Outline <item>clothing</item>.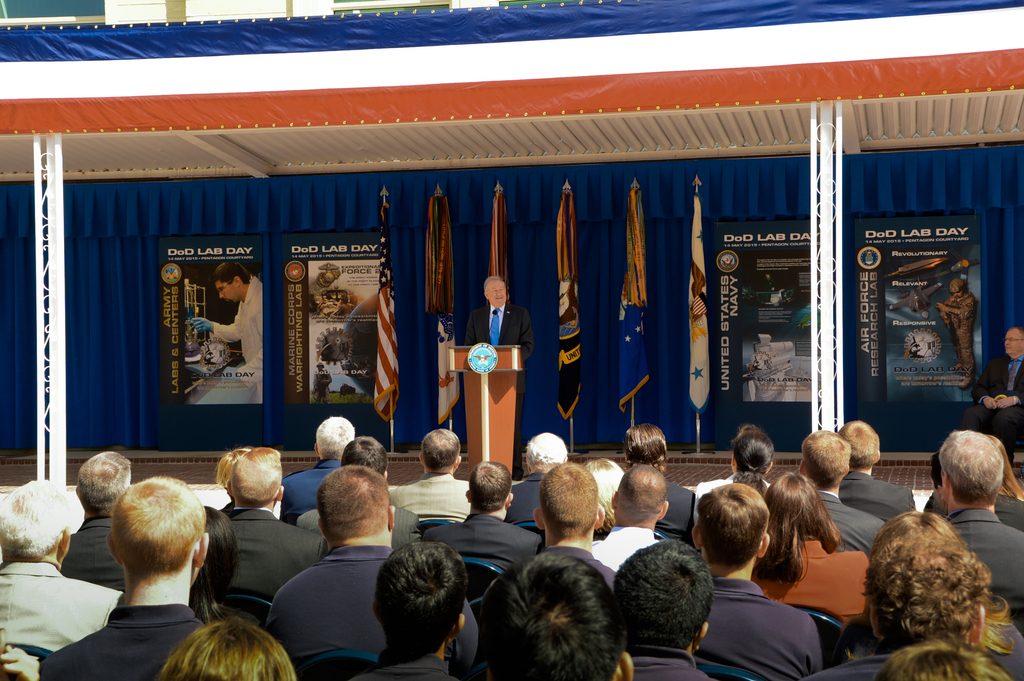
Outline: 54:507:136:597.
